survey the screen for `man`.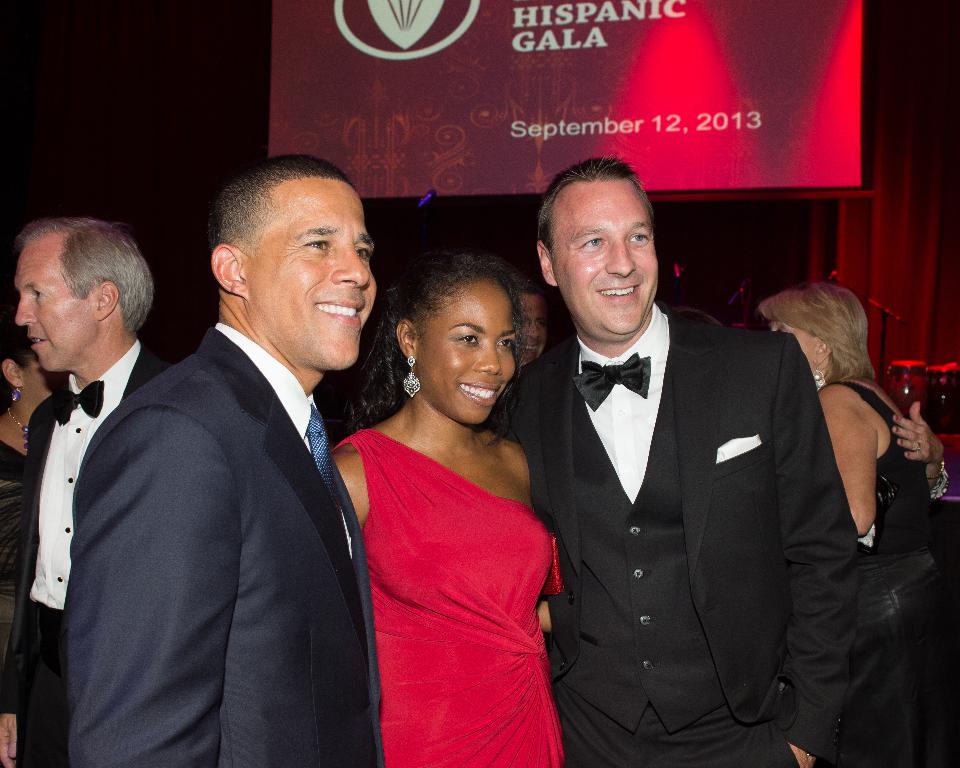
Survey found: [0,218,175,767].
